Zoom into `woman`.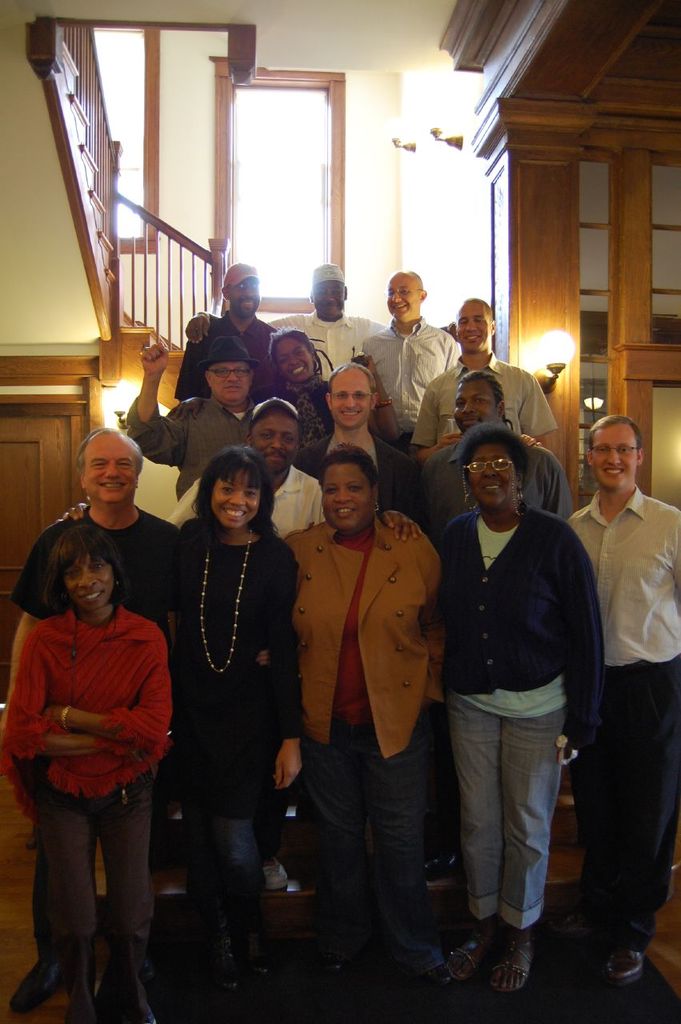
Zoom target: left=0, top=518, right=178, bottom=1023.
